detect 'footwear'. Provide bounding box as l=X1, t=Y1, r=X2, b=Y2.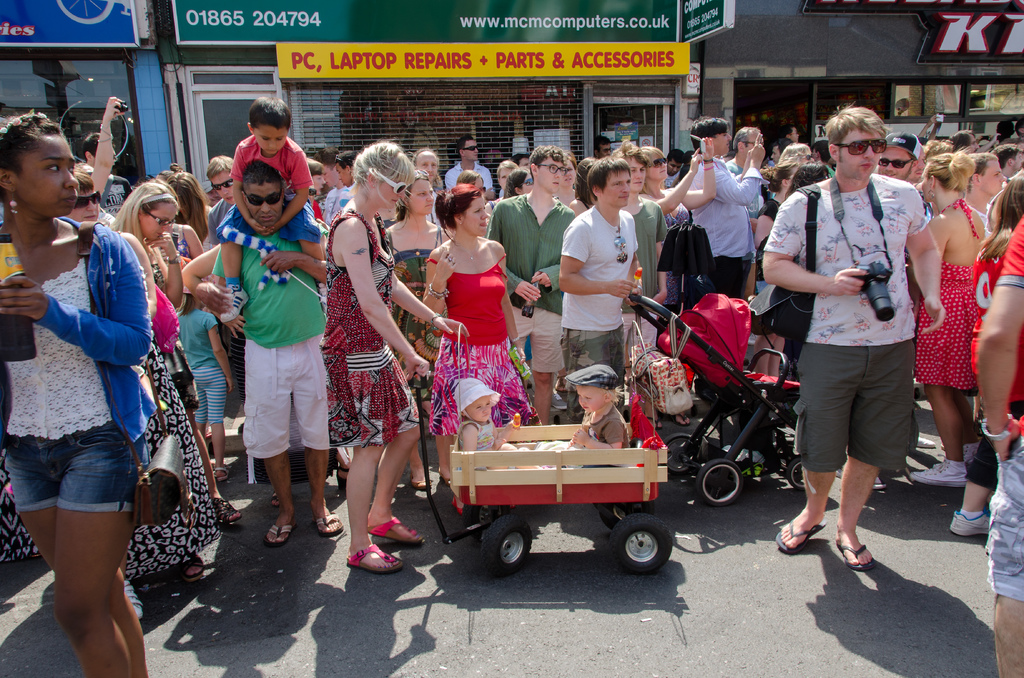
l=340, t=523, r=407, b=585.
